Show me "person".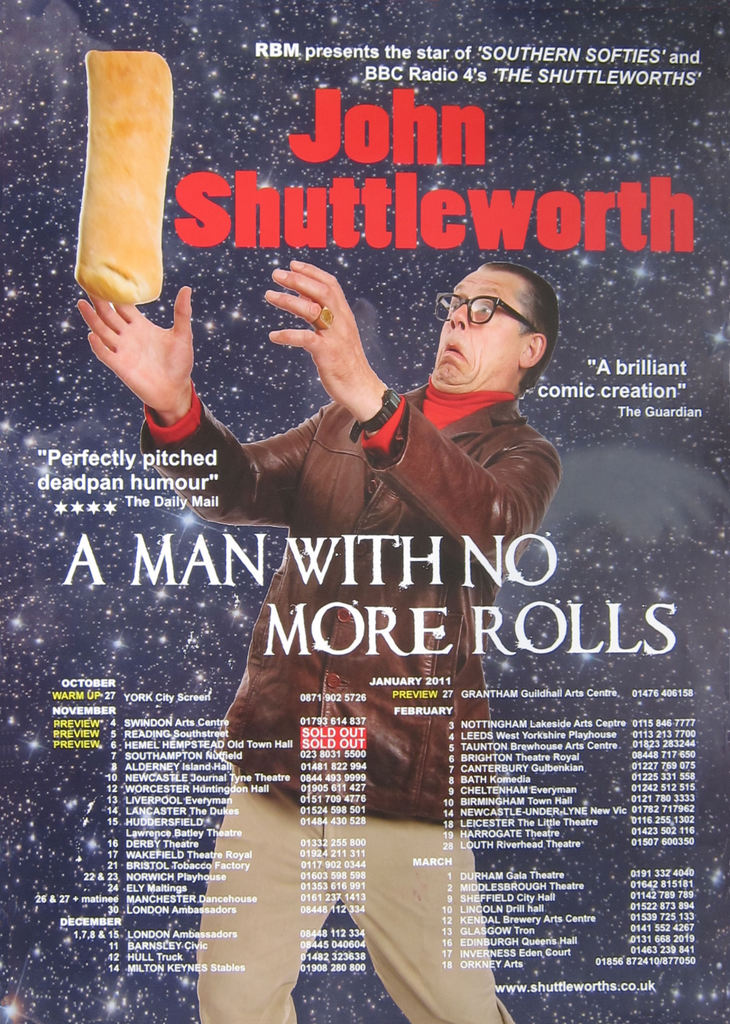
"person" is here: crop(74, 262, 562, 1023).
